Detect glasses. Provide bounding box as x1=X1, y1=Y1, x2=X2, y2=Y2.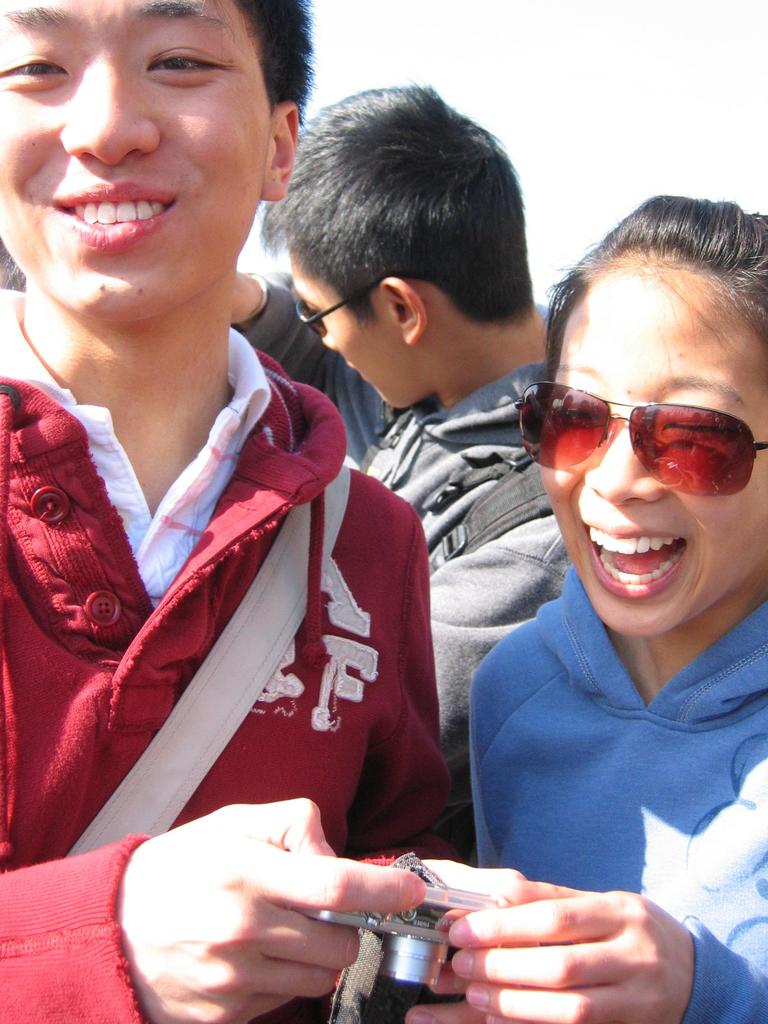
x1=289, y1=280, x2=386, y2=347.
